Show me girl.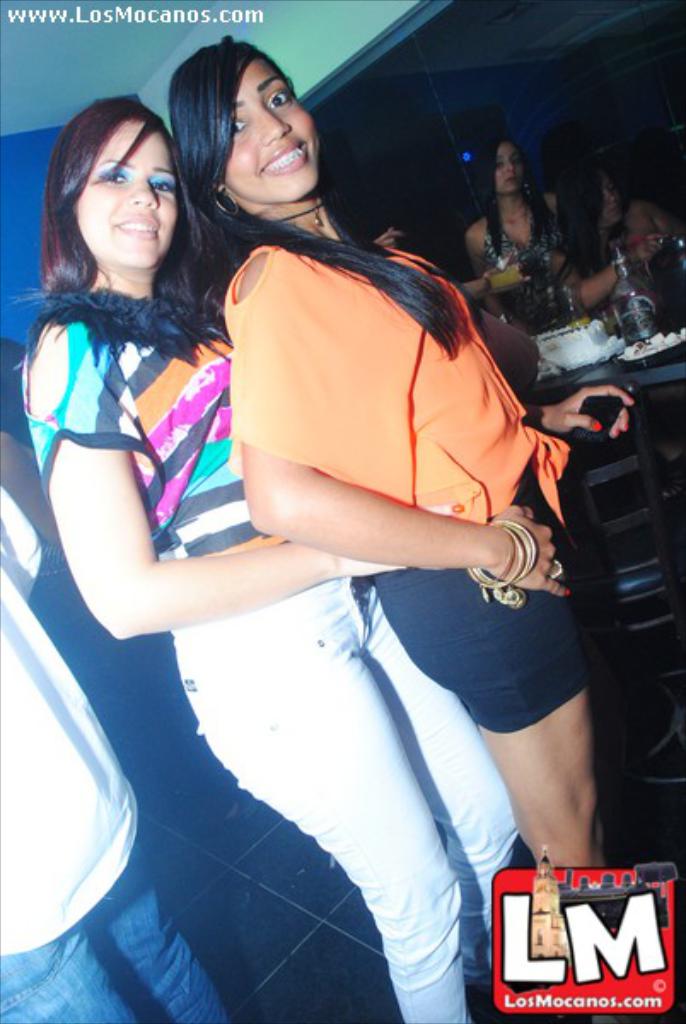
girl is here: (x1=171, y1=34, x2=635, y2=869).
